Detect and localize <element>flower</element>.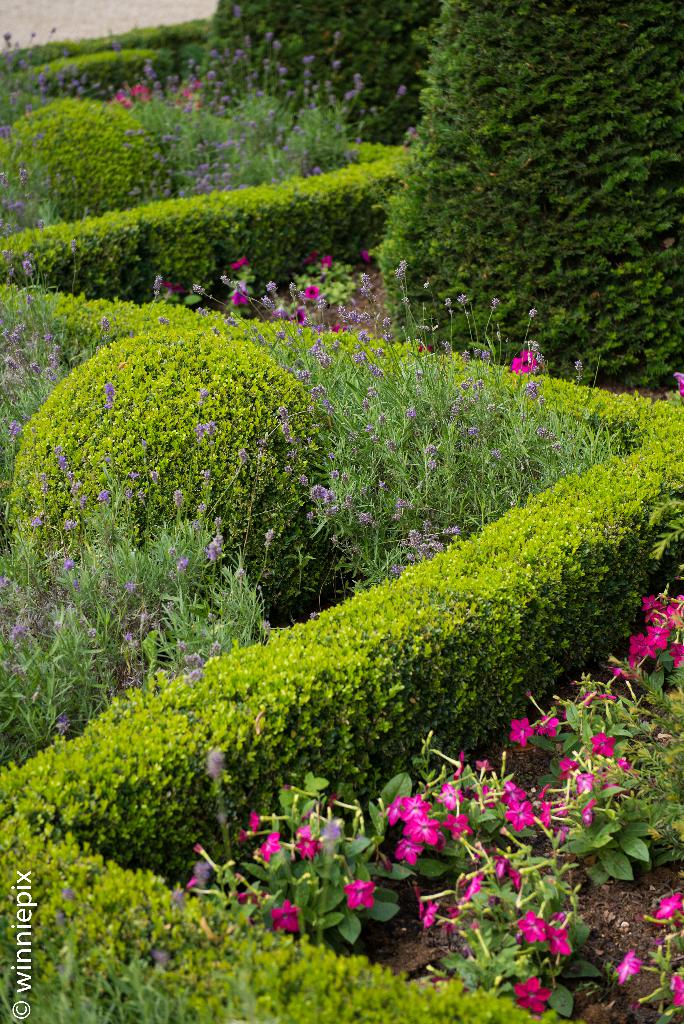
Localized at bbox=[538, 715, 559, 738].
